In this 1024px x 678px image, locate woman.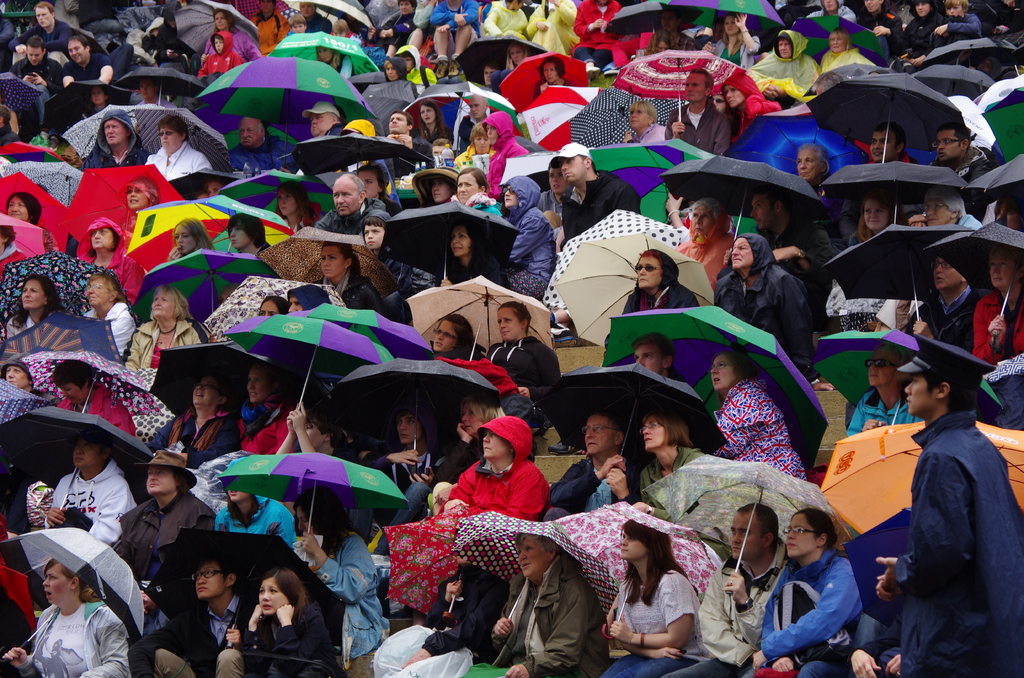
Bounding box: [x1=369, y1=408, x2=447, y2=536].
